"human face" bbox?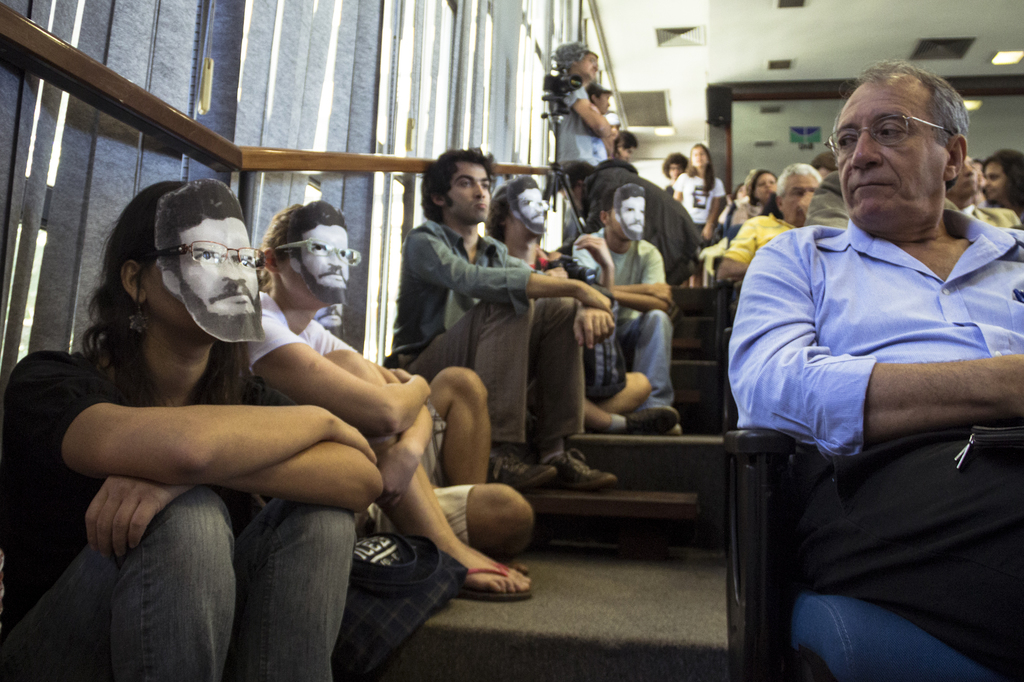
crop(577, 54, 600, 79)
